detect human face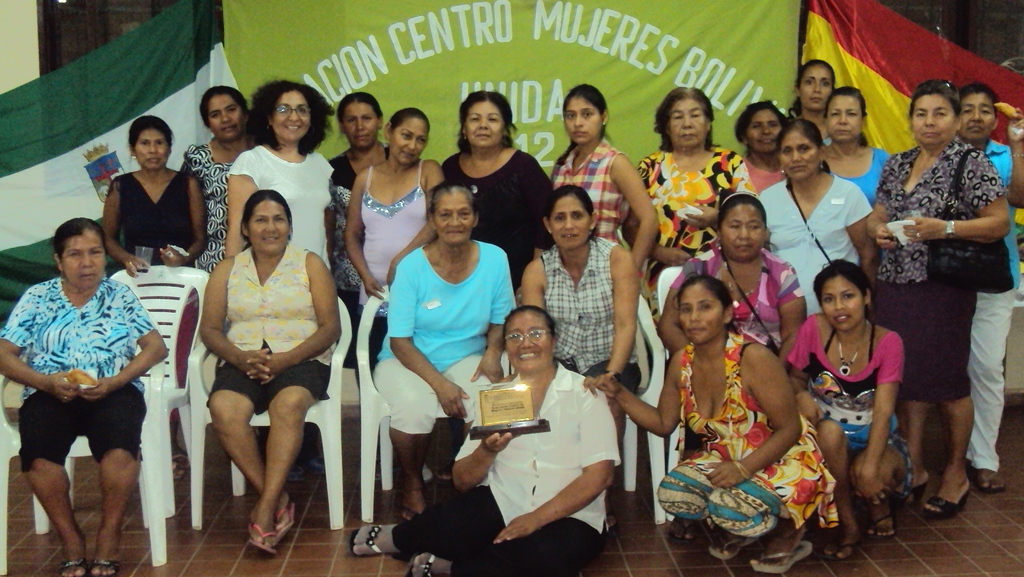
crop(781, 131, 819, 181)
